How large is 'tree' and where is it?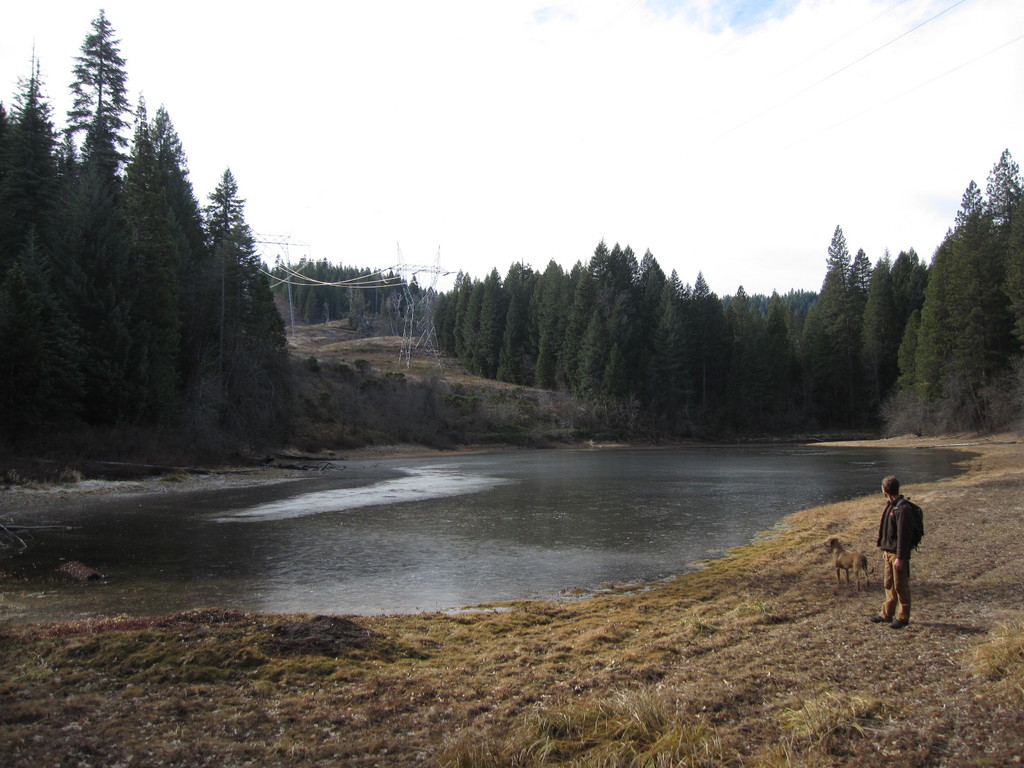
Bounding box: pyautogui.locateOnScreen(602, 245, 682, 419).
